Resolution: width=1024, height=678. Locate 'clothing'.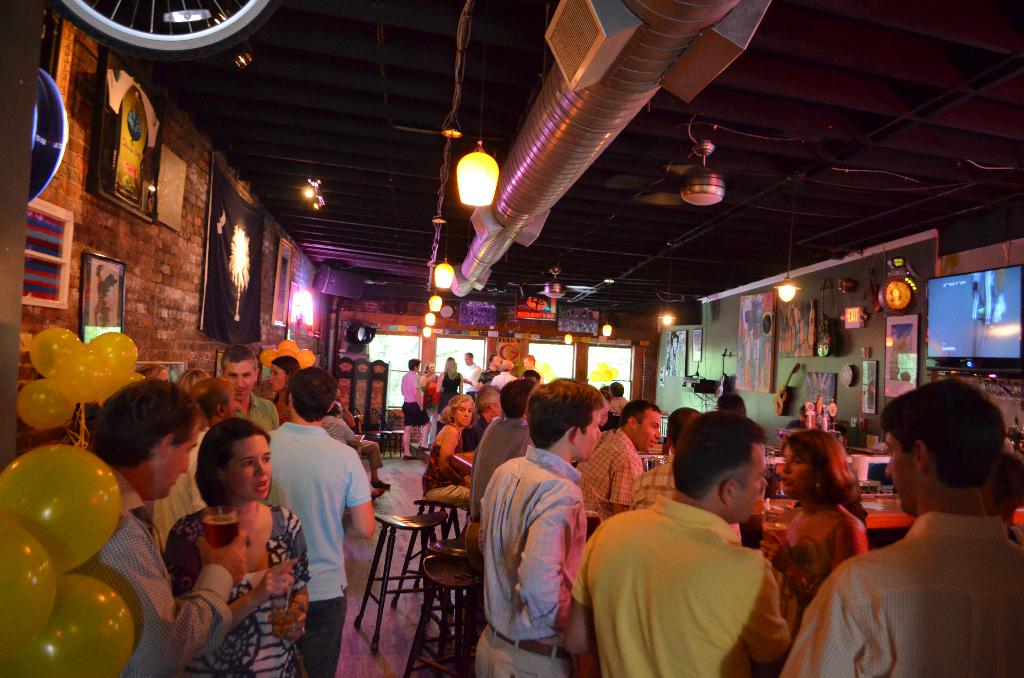
578/469/815/666.
